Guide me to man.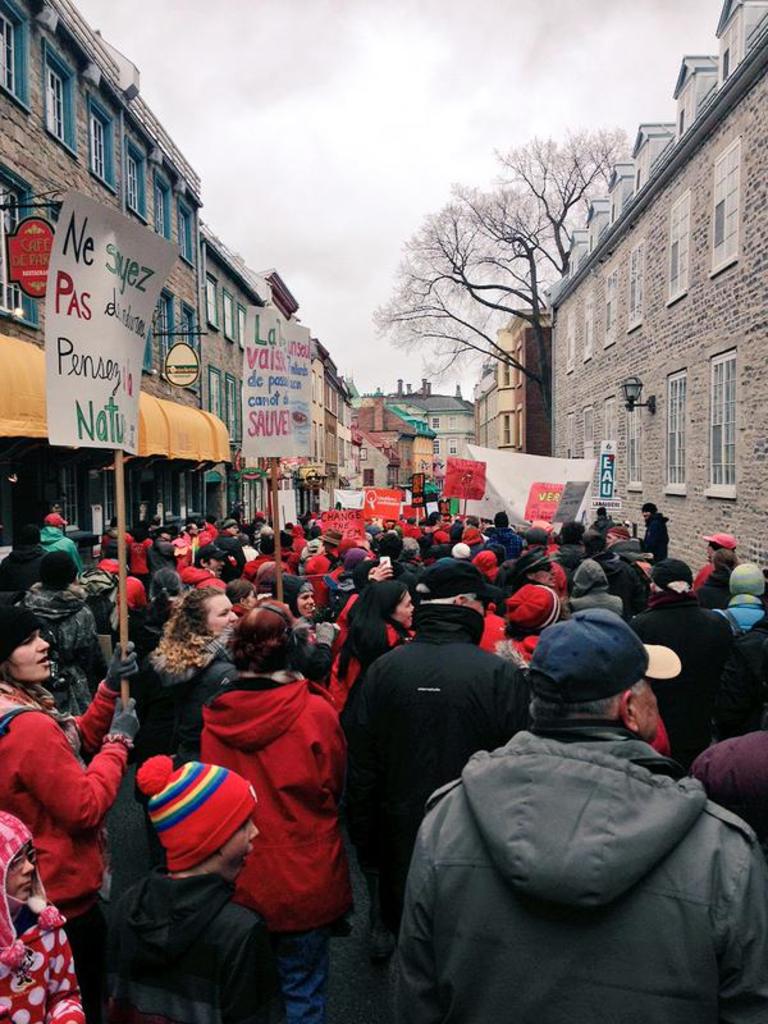
Guidance: (389, 608, 767, 1023).
